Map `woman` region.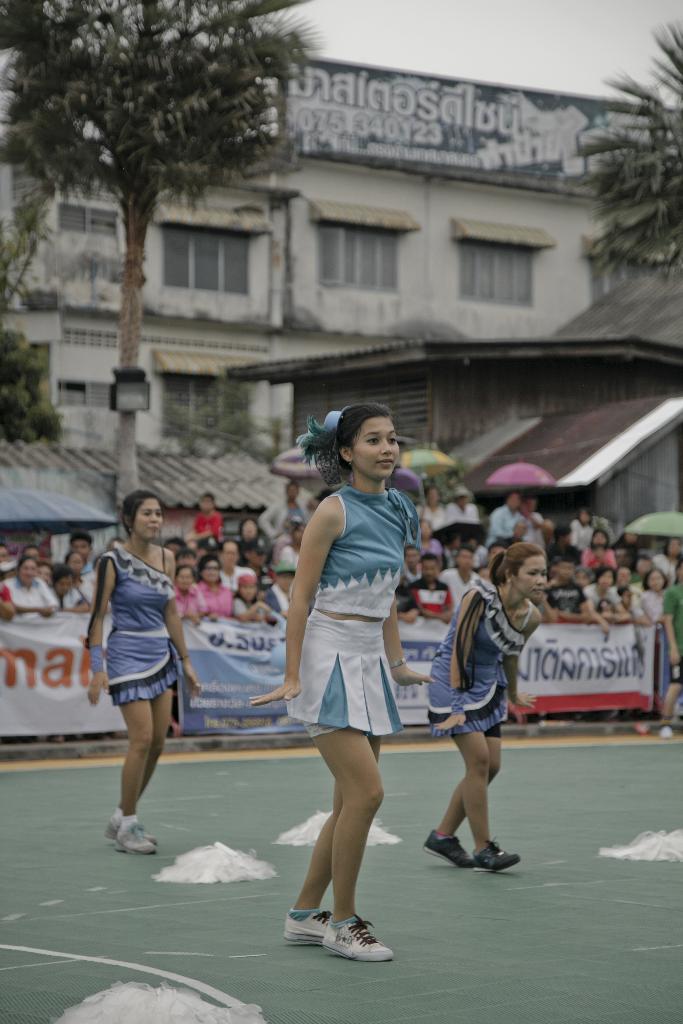
Mapped to bbox=(9, 552, 53, 612).
